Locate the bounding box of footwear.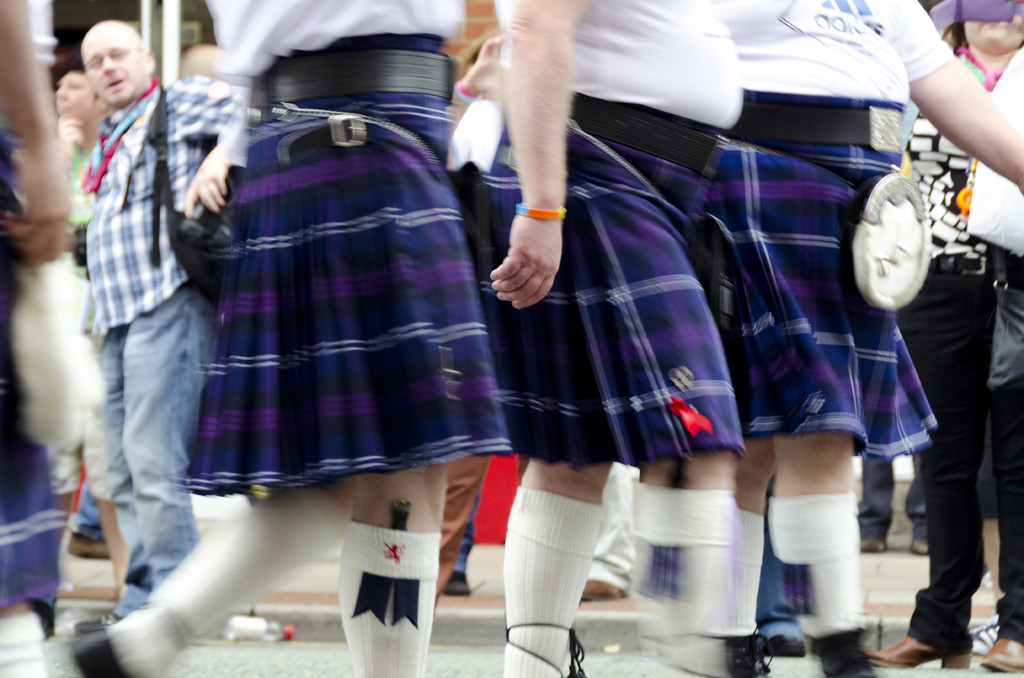
Bounding box: left=863, top=637, right=970, bottom=671.
